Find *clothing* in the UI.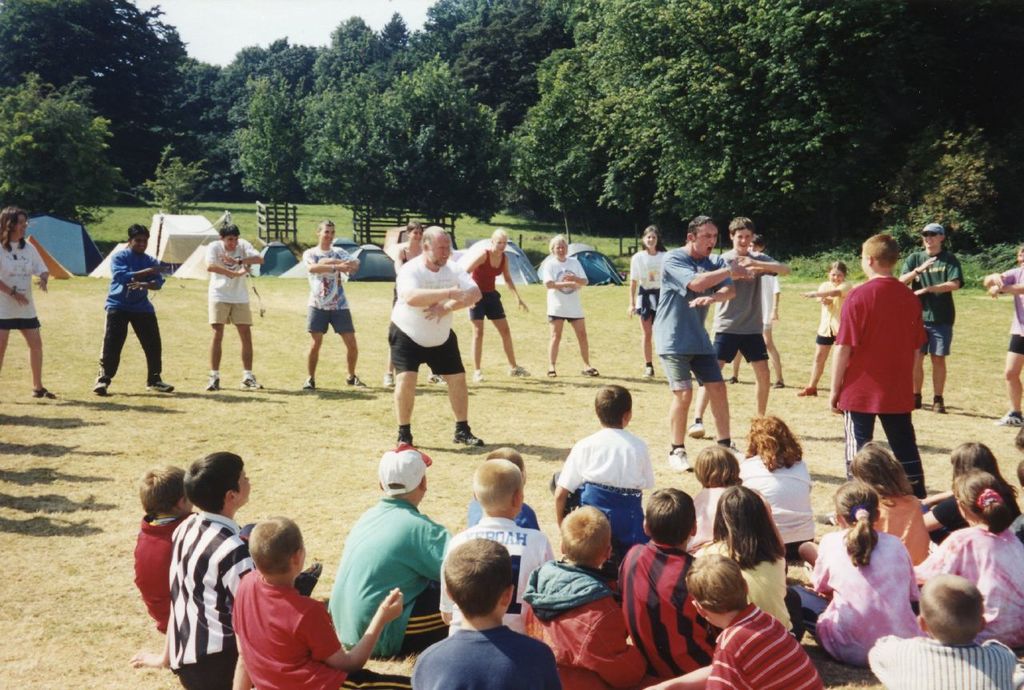
UI element at pyautogui.locateOnScreen(627, 249, 663, 312).
